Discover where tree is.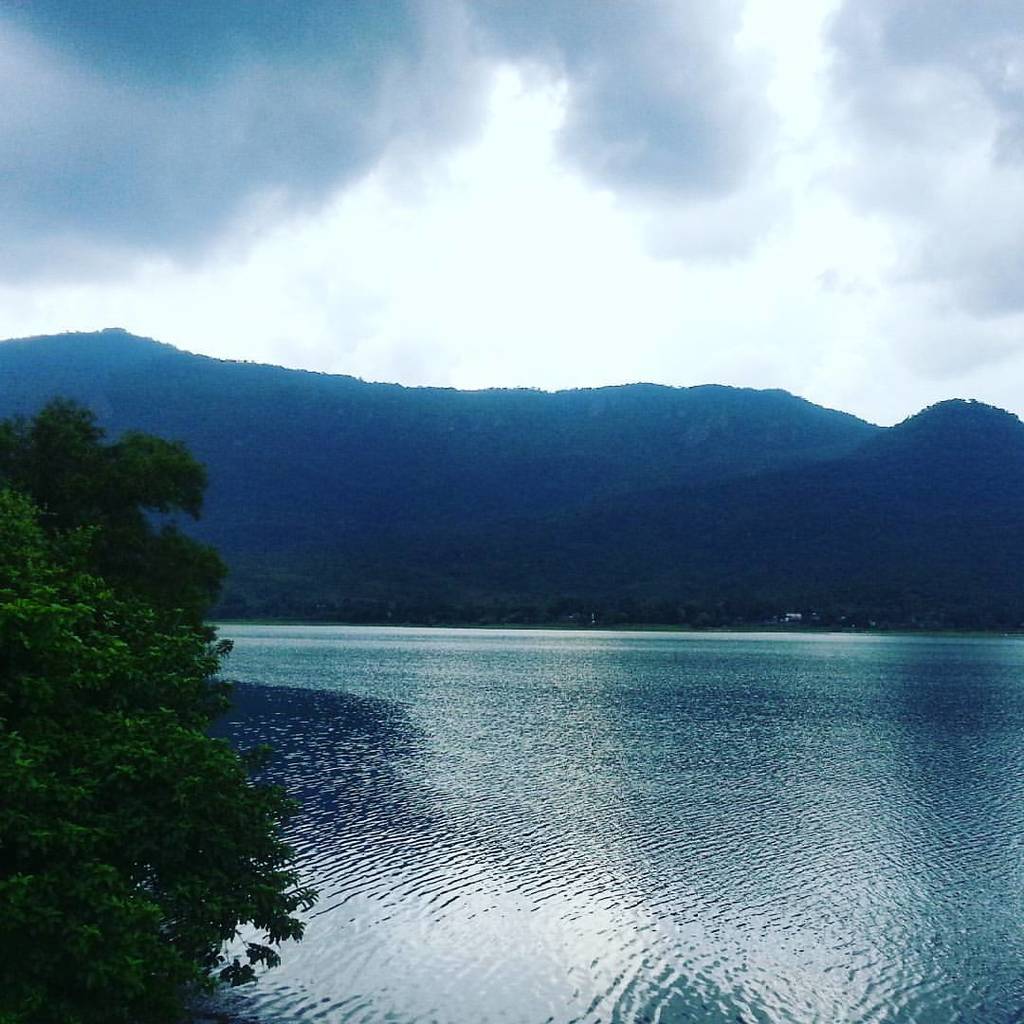
Discovered at <box>0,498,315,1023</box>.
